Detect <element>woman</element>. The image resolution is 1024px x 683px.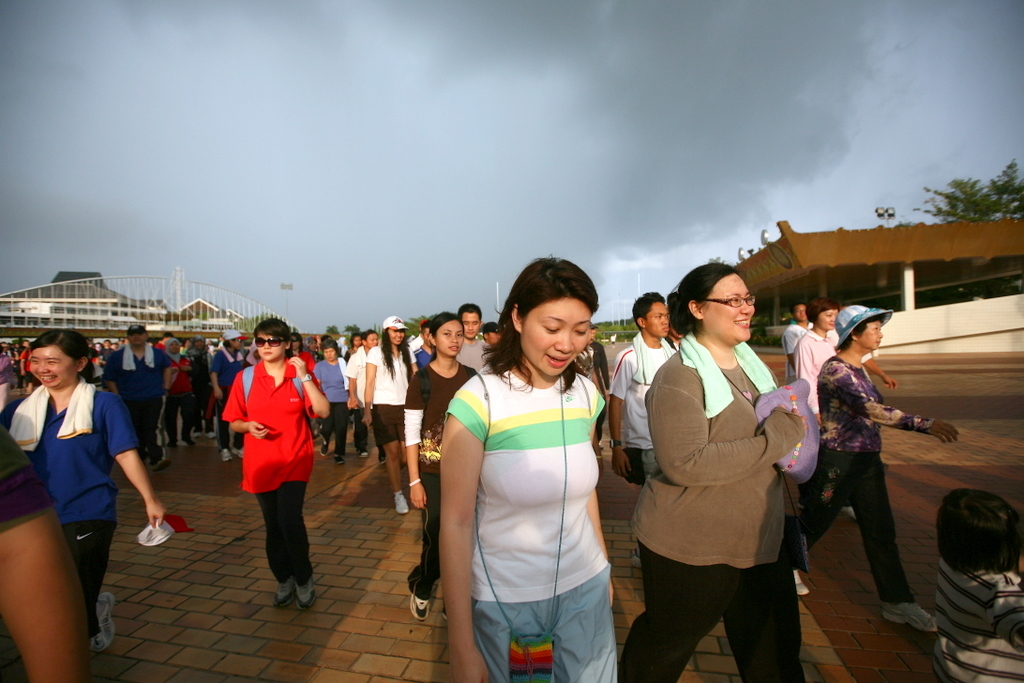
box=[286, 333, 316, 371].
